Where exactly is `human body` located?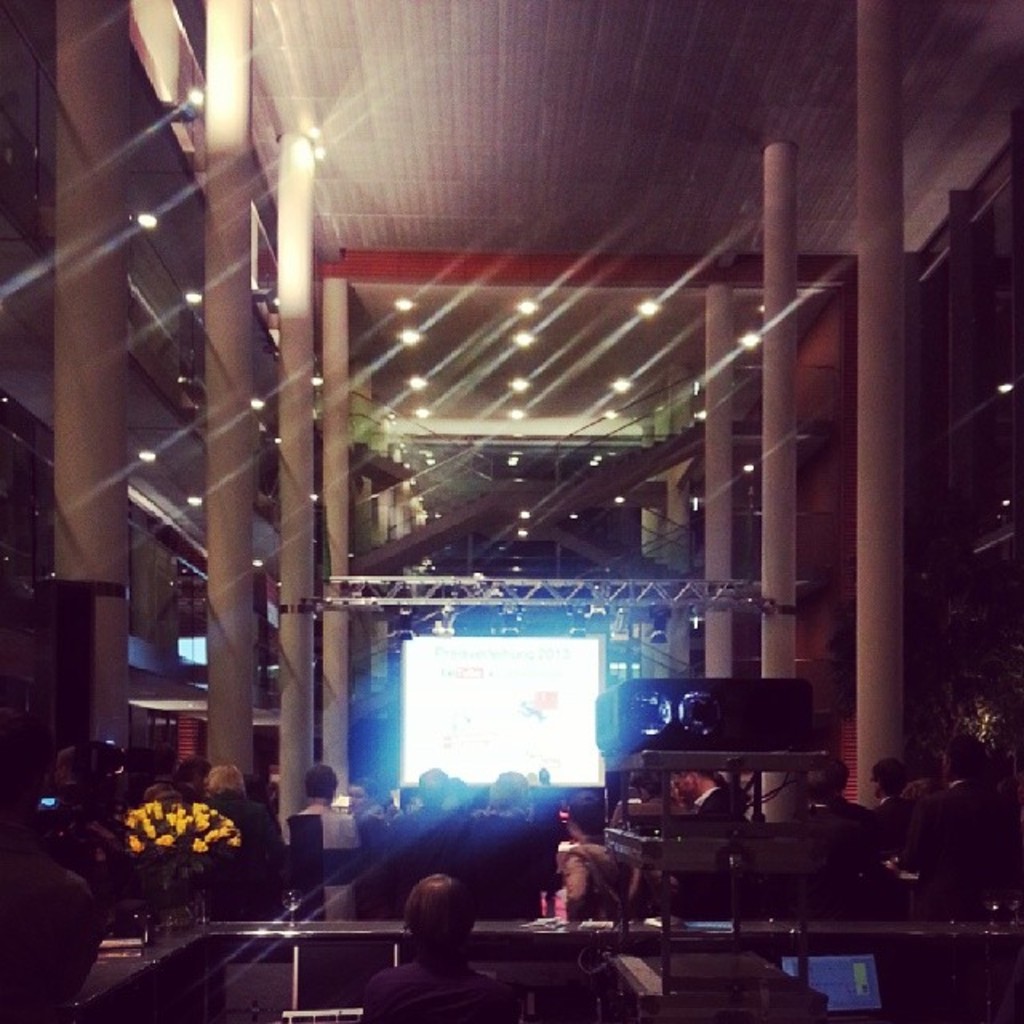
Its bounding box is 0, 704, 102, 1022.
